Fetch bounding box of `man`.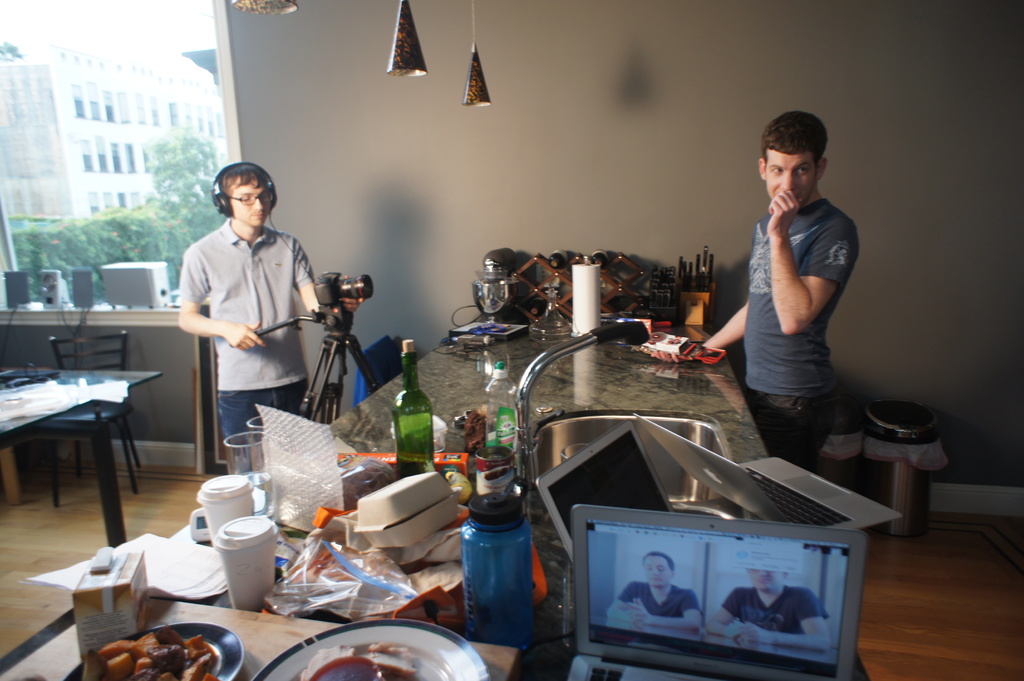
Bbox: (708,561,829,652).
